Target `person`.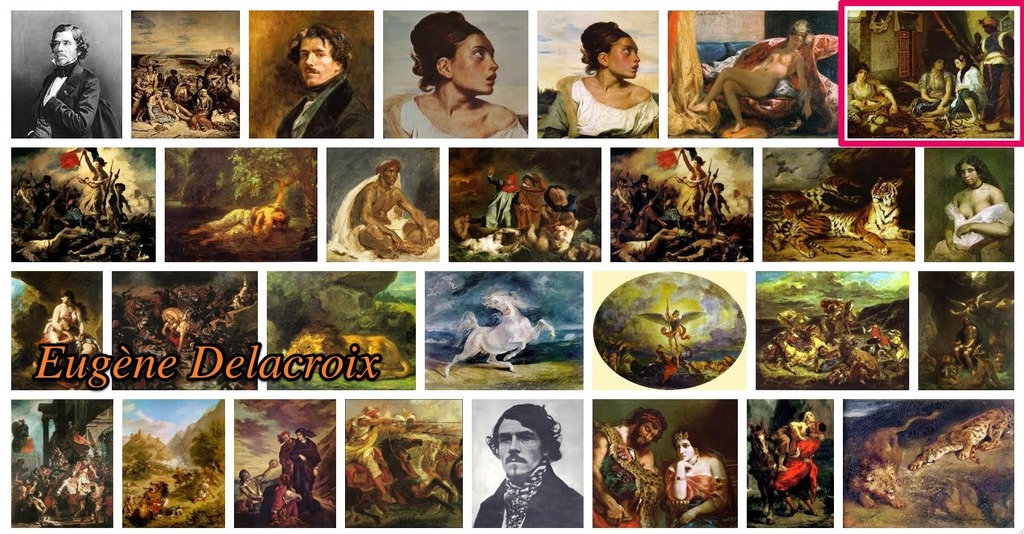
Target region: bbox=[660, 311, 686, 350].
